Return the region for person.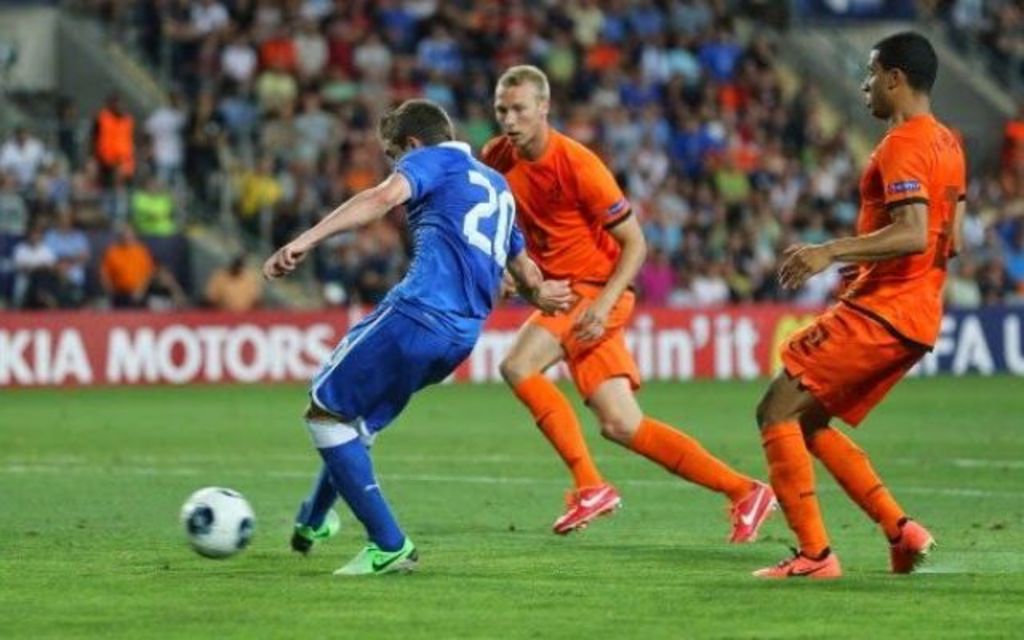
(755, 30, 962, 608).
